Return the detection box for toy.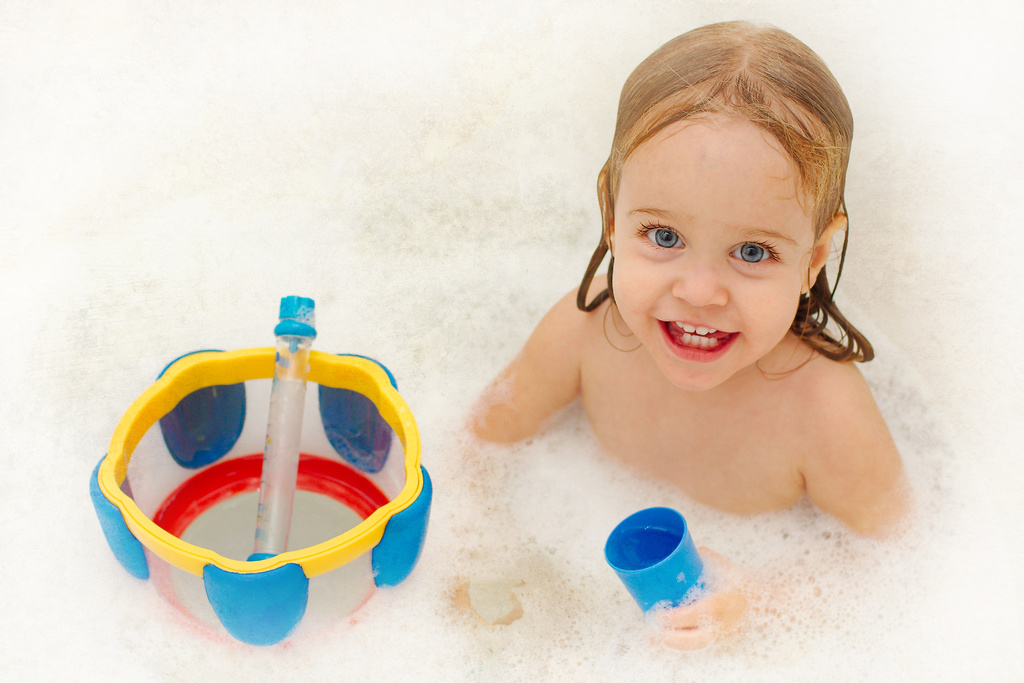
pyautogui.locateOnScreen(82, 290, 434, 652).
